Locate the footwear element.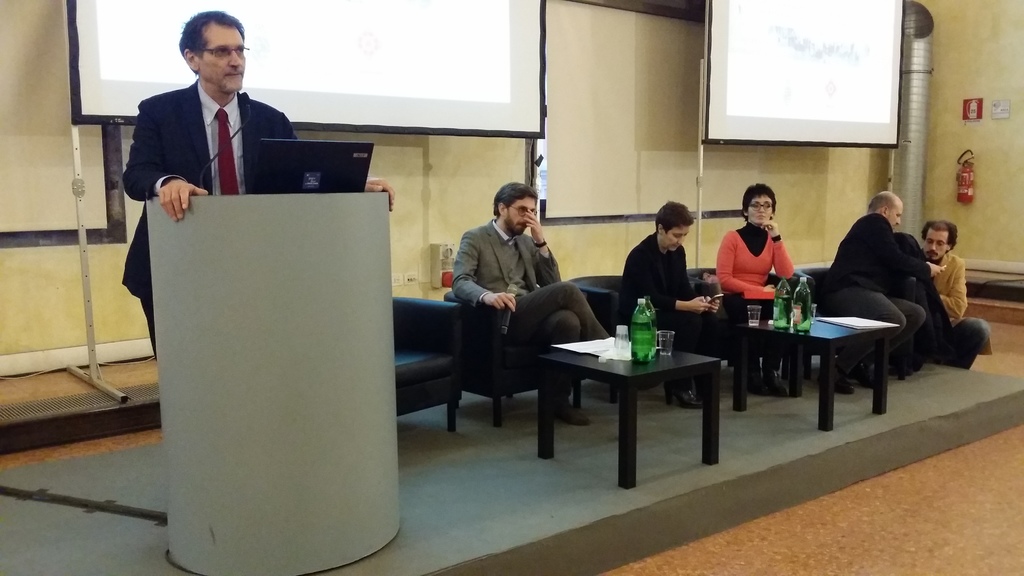
Element bbox: select_region(766, 371, 787, 397).
